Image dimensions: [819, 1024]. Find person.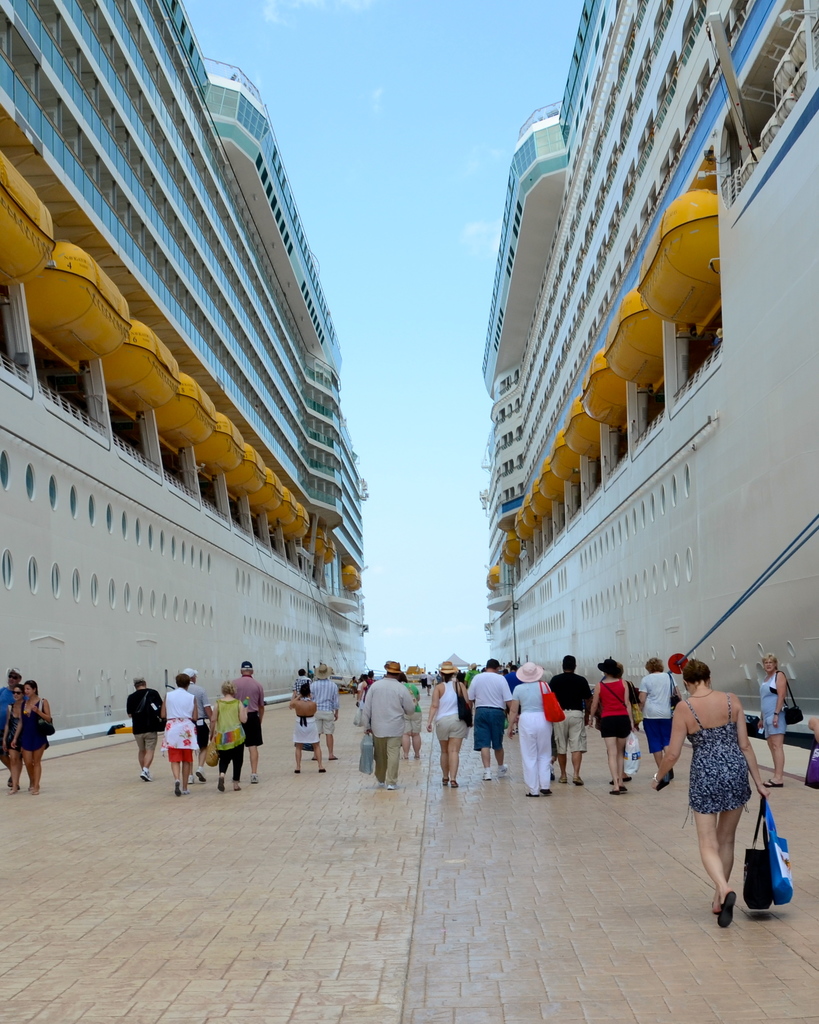
locate(166, 669, 217, 776).
